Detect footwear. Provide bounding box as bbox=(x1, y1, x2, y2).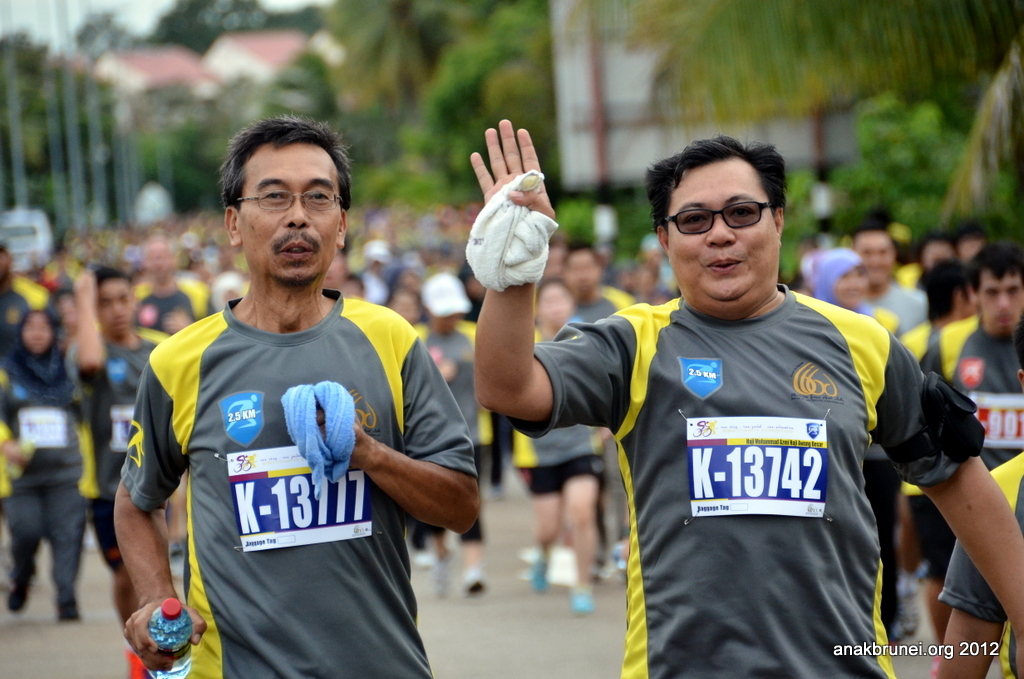
bbox=(5, 585, 30, 612).
